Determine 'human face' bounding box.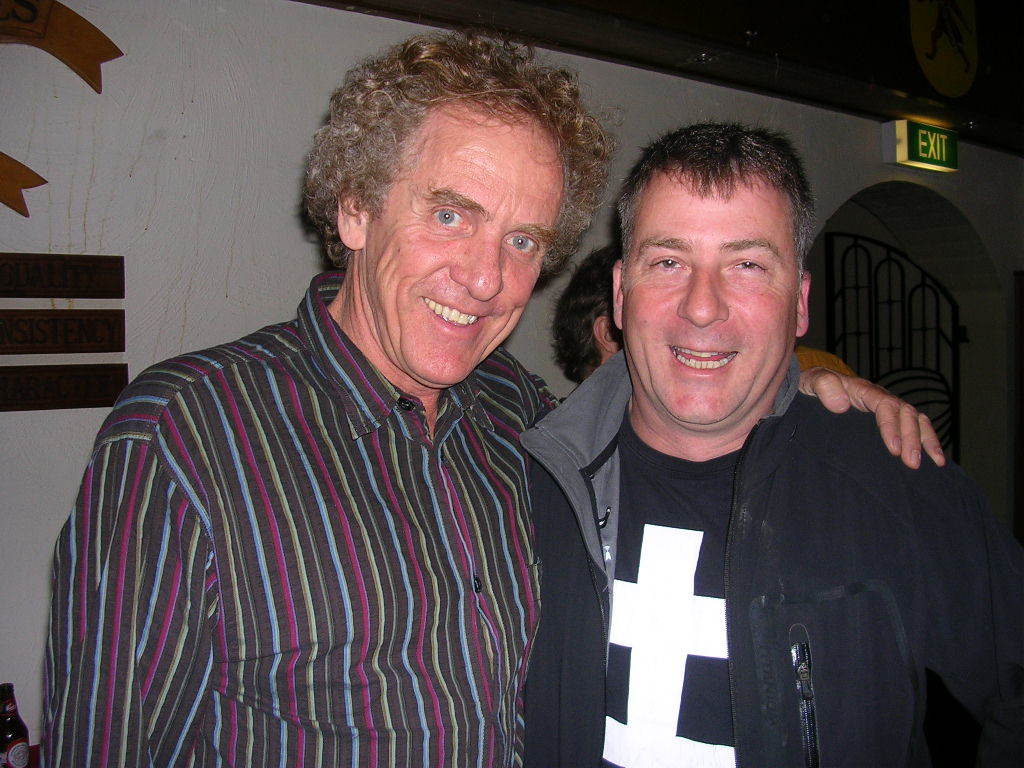
Determined: [left=365, top=99, right=564, bottom=386].
